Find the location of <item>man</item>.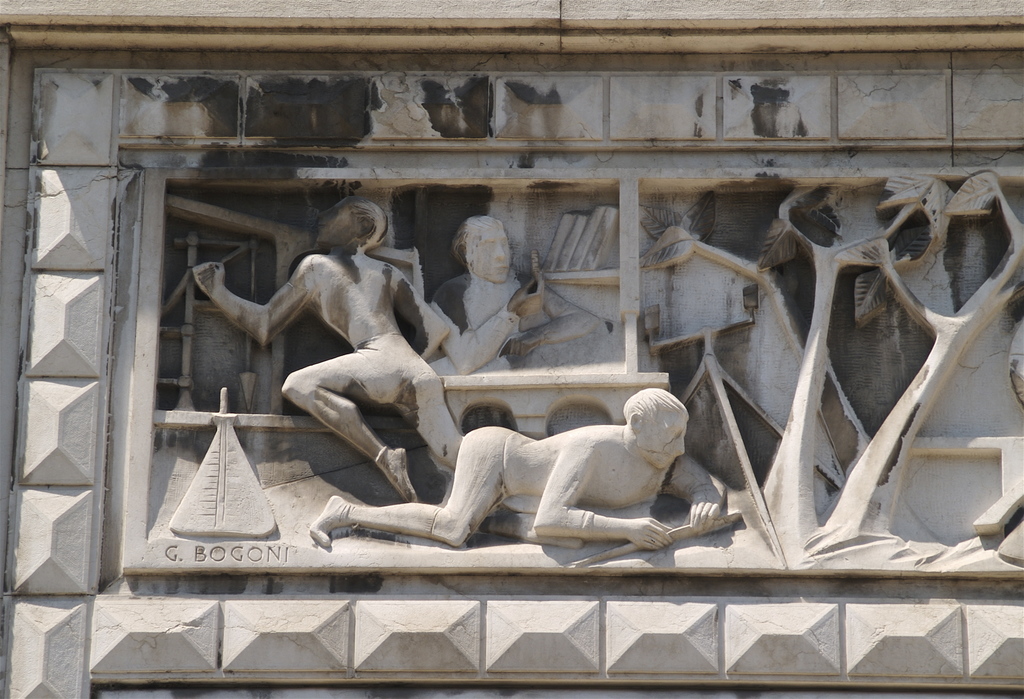
Location: 309:389:736:548.
